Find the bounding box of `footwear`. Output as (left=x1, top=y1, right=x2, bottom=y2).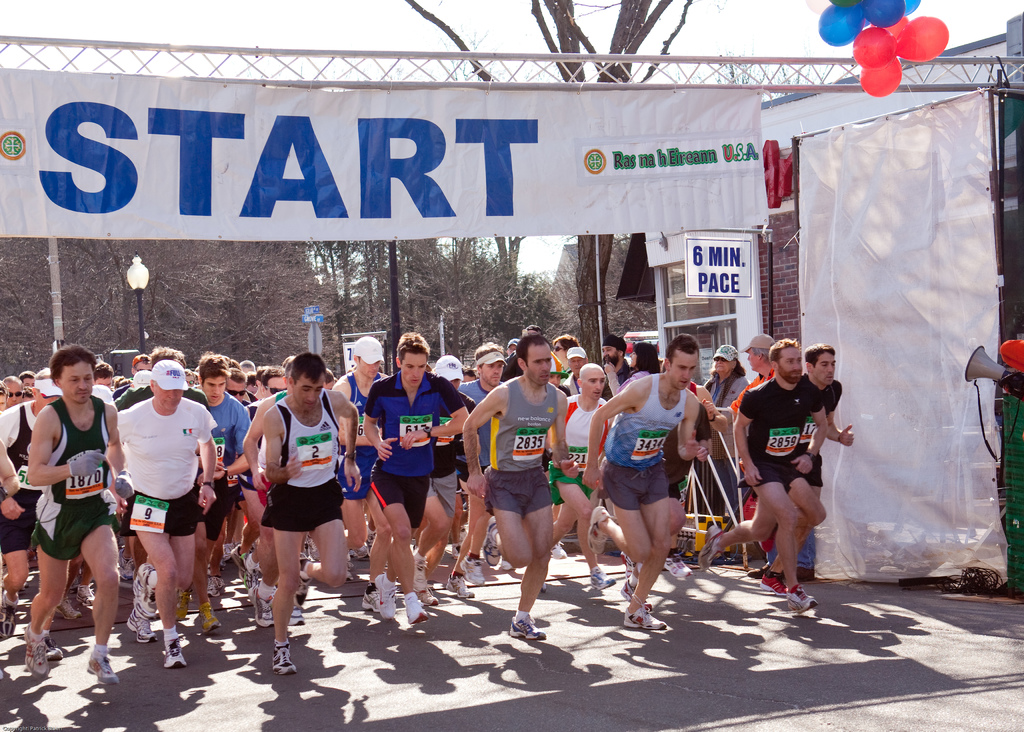
(left=164, top=637, right=186, bottom=667).
